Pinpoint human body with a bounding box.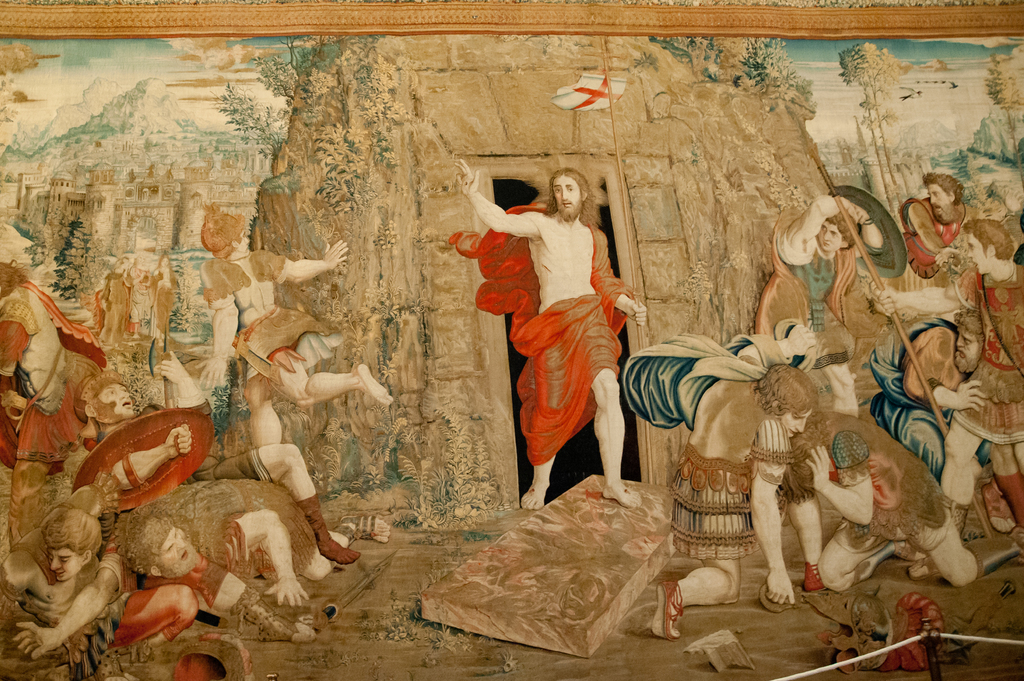
101,270,130,345.
